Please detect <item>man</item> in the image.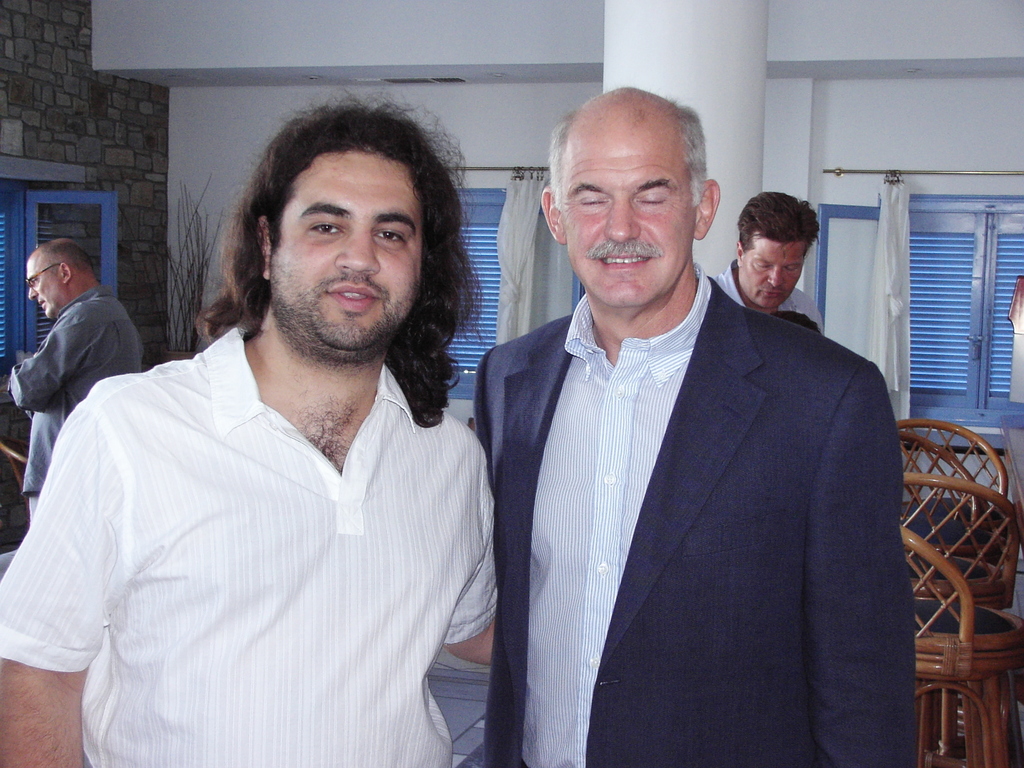
Rect(707, 191, 831, 327).
